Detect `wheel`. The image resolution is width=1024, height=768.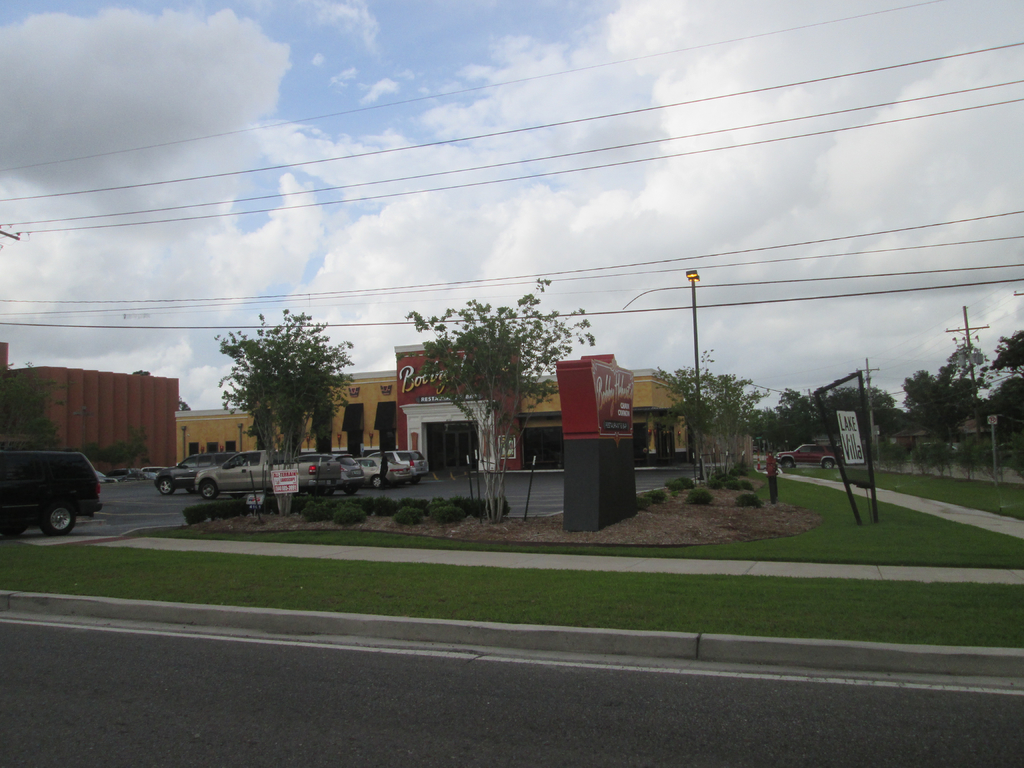
[left=784, top=458, right=794, bottom=468].
